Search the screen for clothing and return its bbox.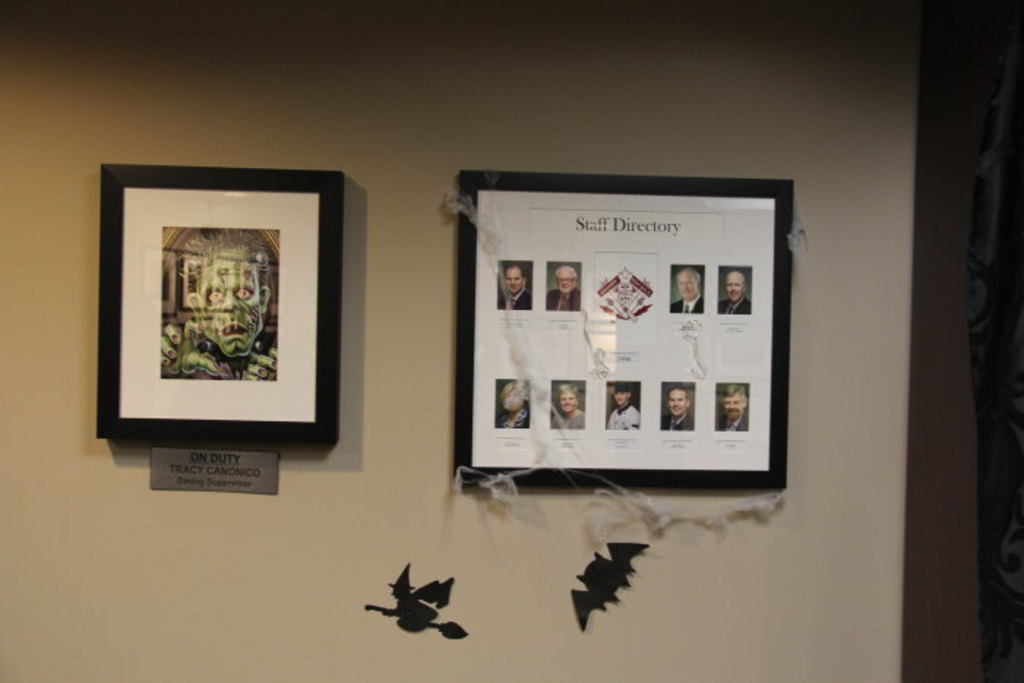
Found: bbox=[497, 287, 532, 309].
